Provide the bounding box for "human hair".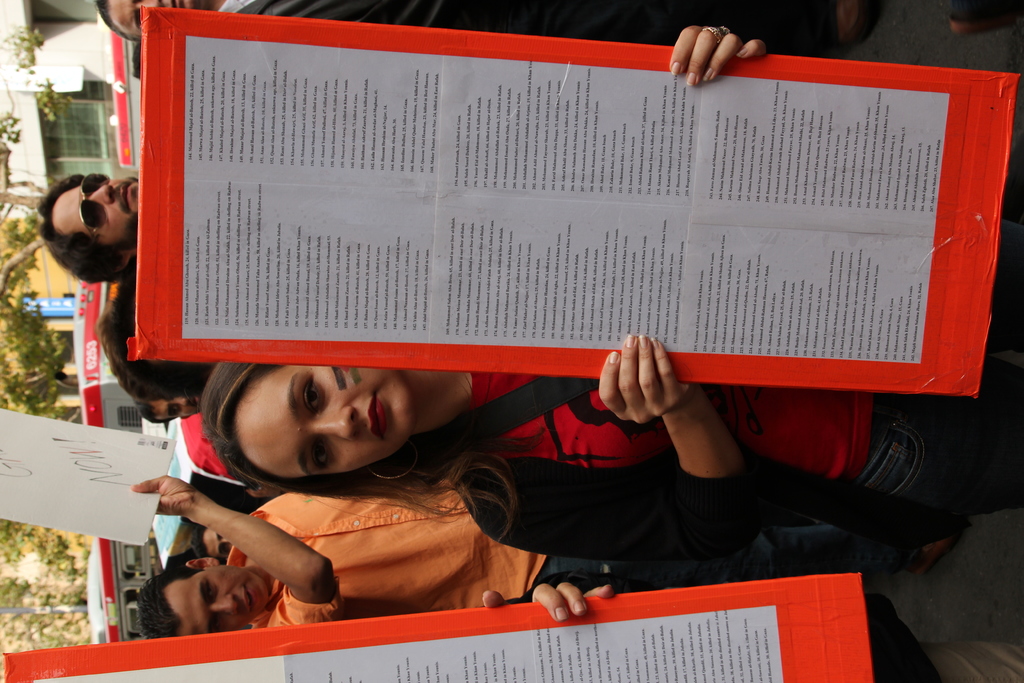
detection(193, 365, 552, 551).
